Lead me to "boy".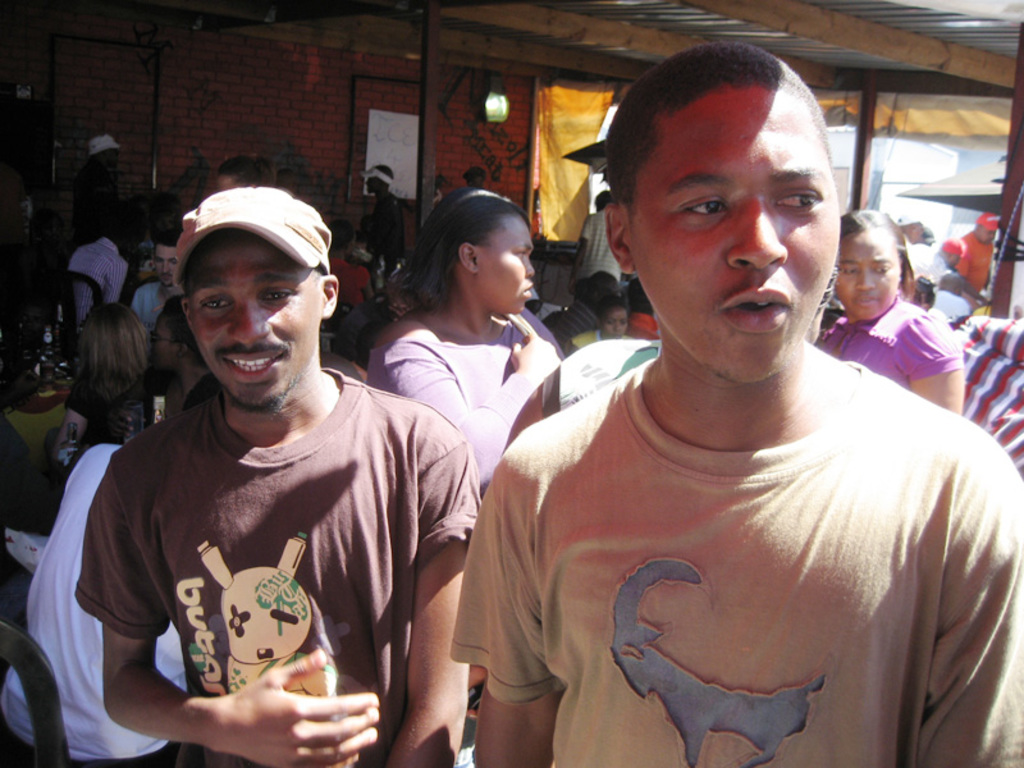
Lead to x1=471, y1=68, x2=998, y2=754.
